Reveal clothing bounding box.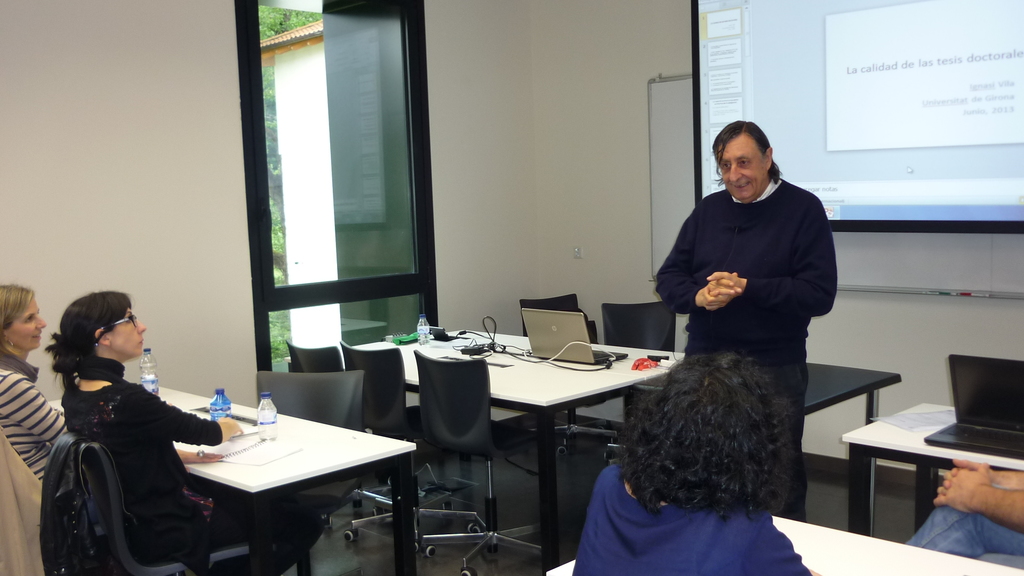
Revealed: (0, 351, 65, 466).
